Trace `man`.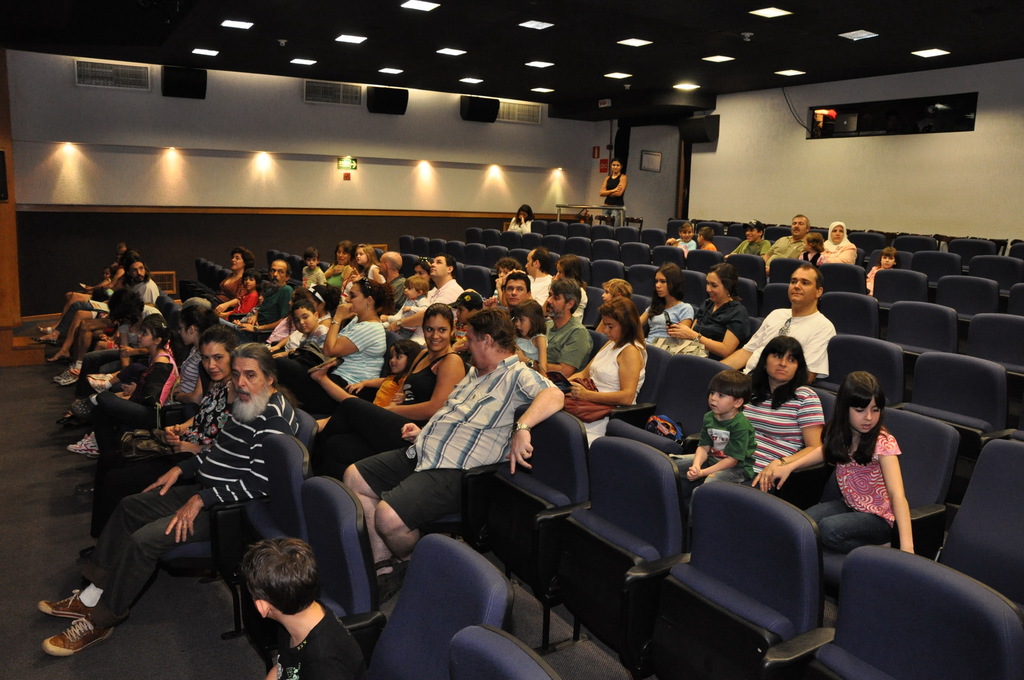
Traced to region(90, 295, 218, 475).
